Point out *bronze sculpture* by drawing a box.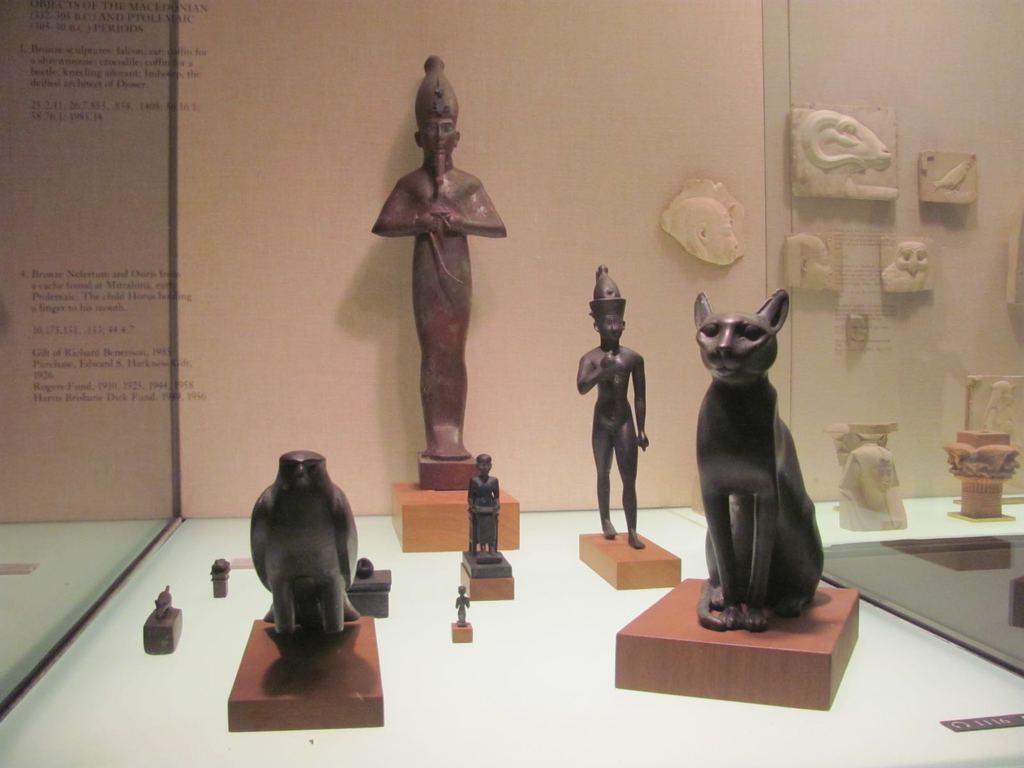
[206, 553, 228, 580].
